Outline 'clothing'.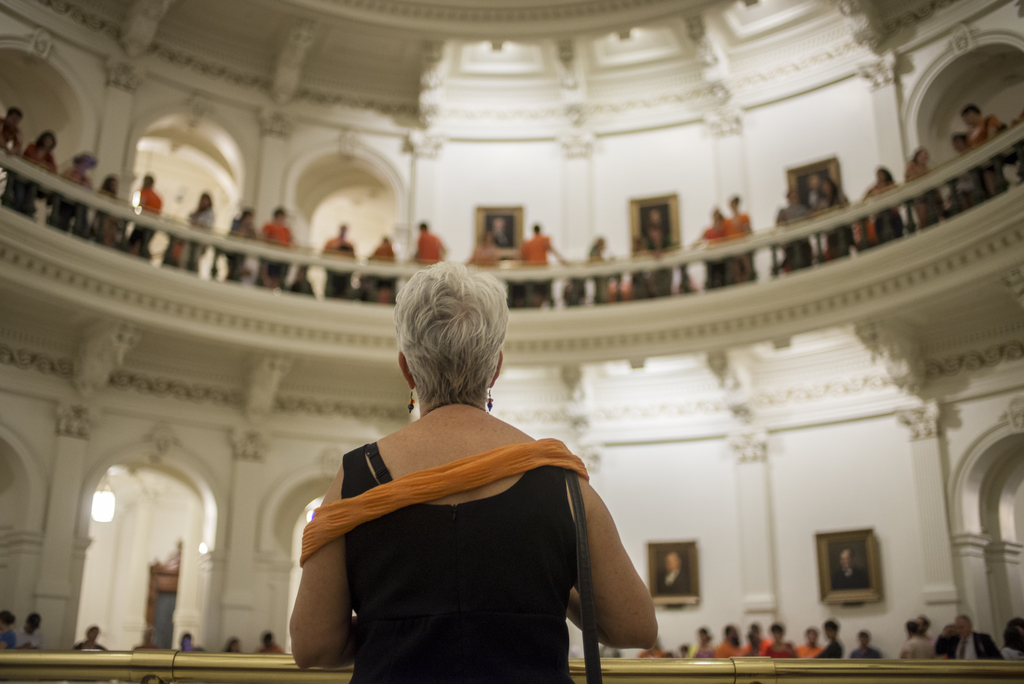
Outline: 20,628,35,648.
